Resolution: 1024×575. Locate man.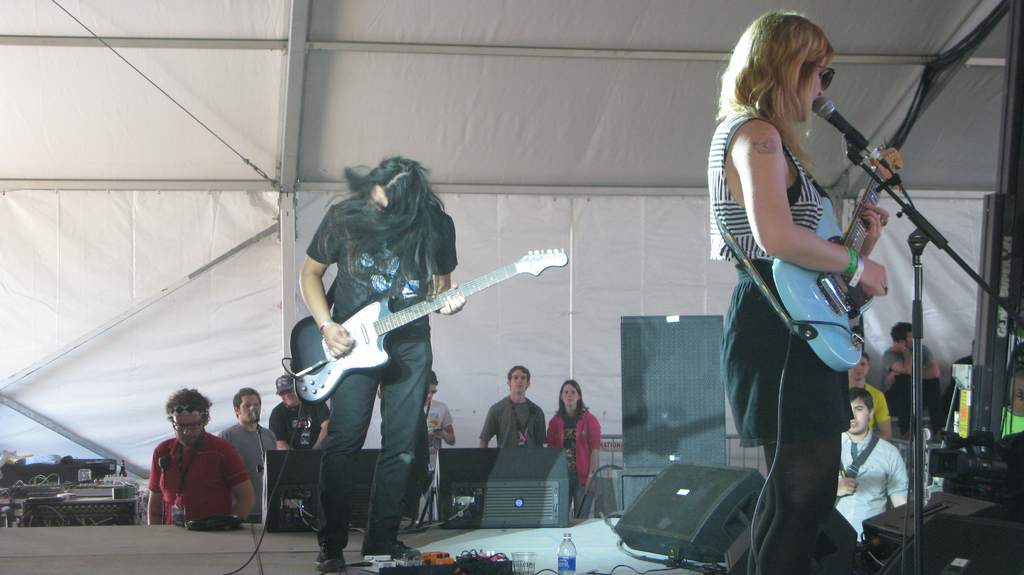
(844, 353, 895, 439).
